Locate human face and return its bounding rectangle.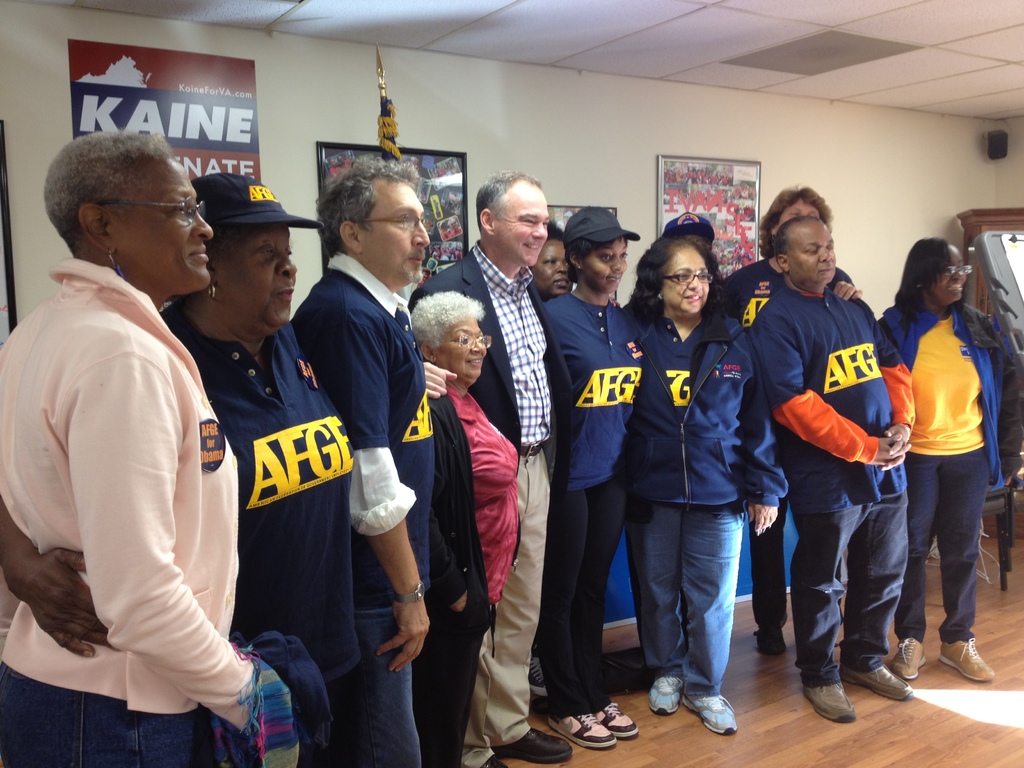
436/319/486/383.
